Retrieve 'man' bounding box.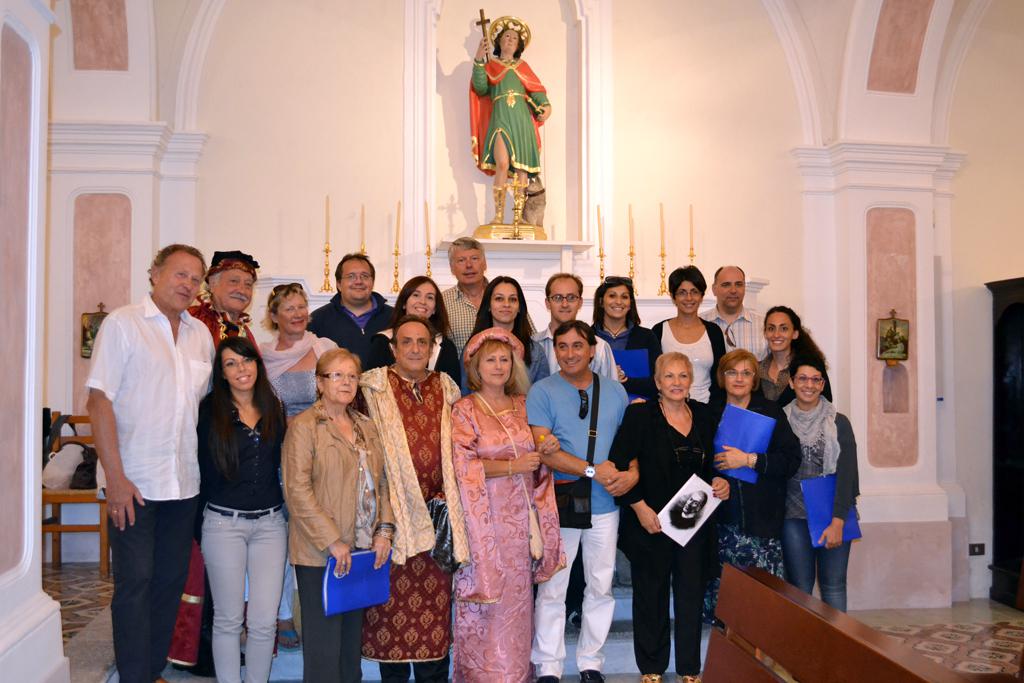
Bounding box: {"x1": 305, "y1": 251, "x2": 404, "y2": 376}.
